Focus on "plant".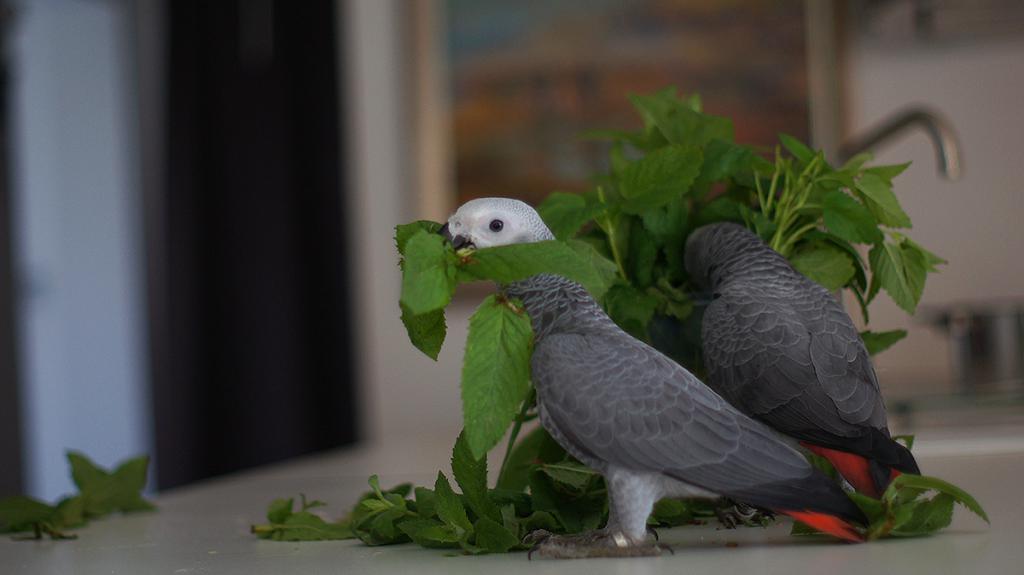
Focused at 217:111:1023:551.
